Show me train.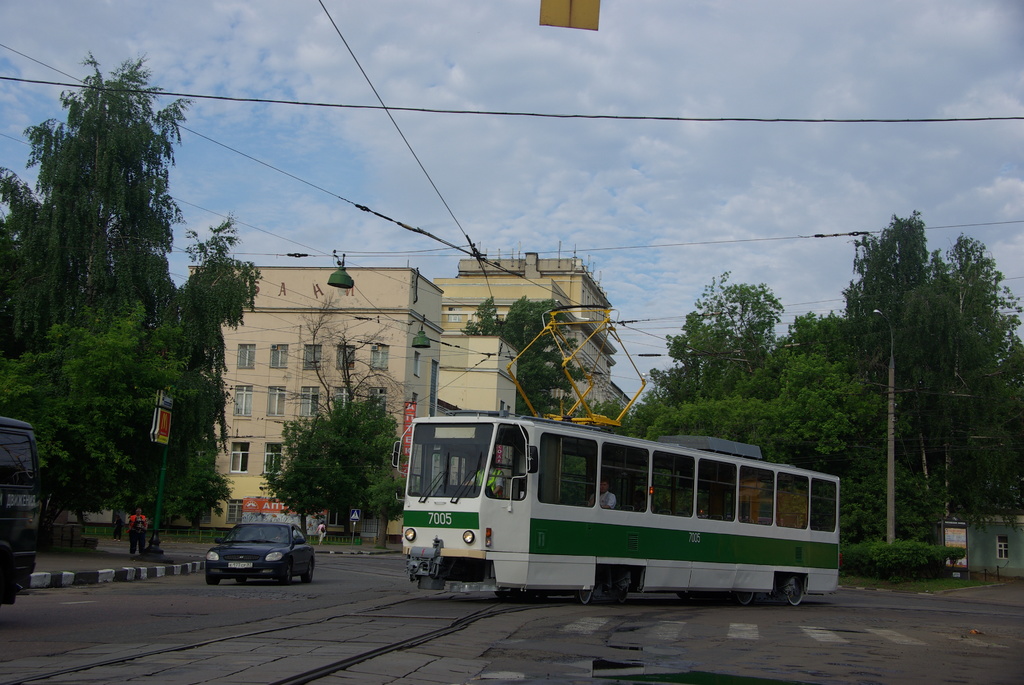
train is here: crop(392, 306, 842, 605).
